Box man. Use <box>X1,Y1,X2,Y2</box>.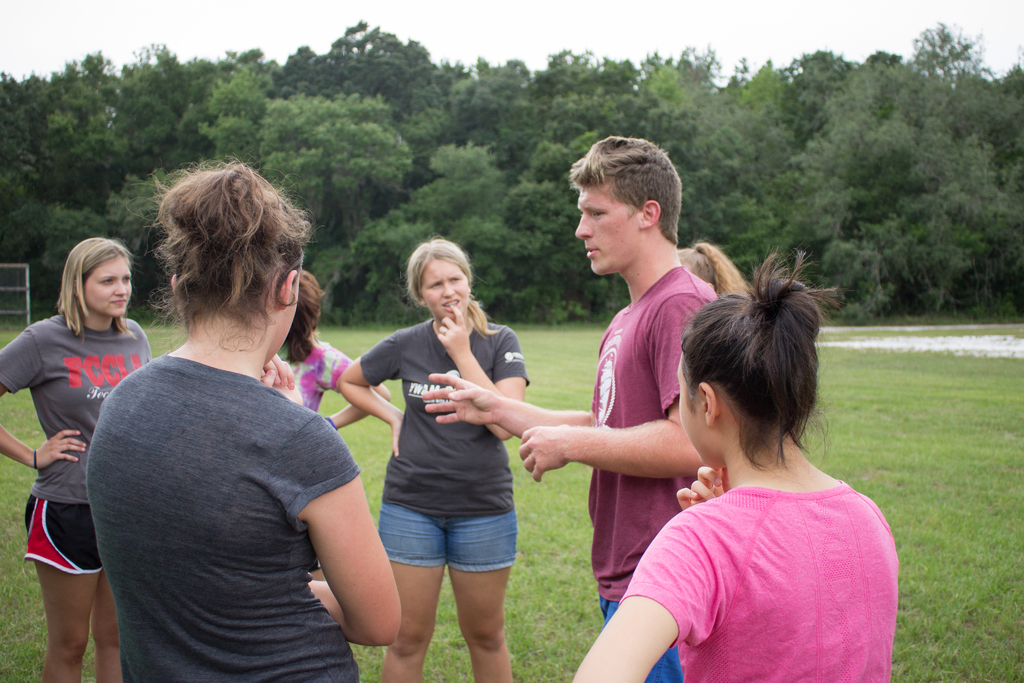
<box>416,121,723,682</box>.
